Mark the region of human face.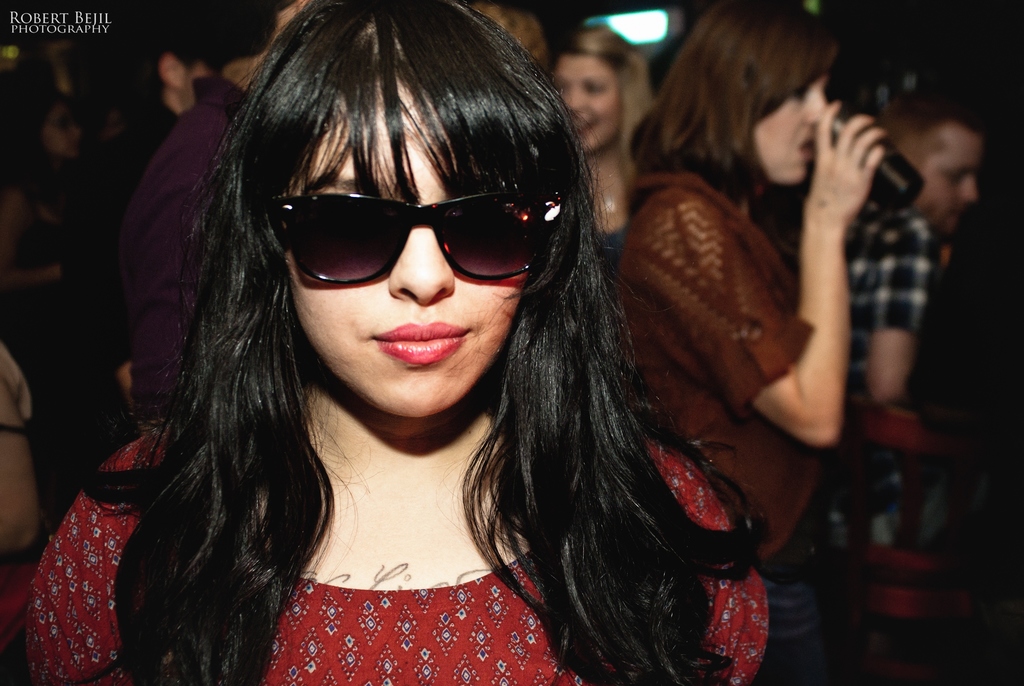
Region: crop(287, 85, 525, 418).
